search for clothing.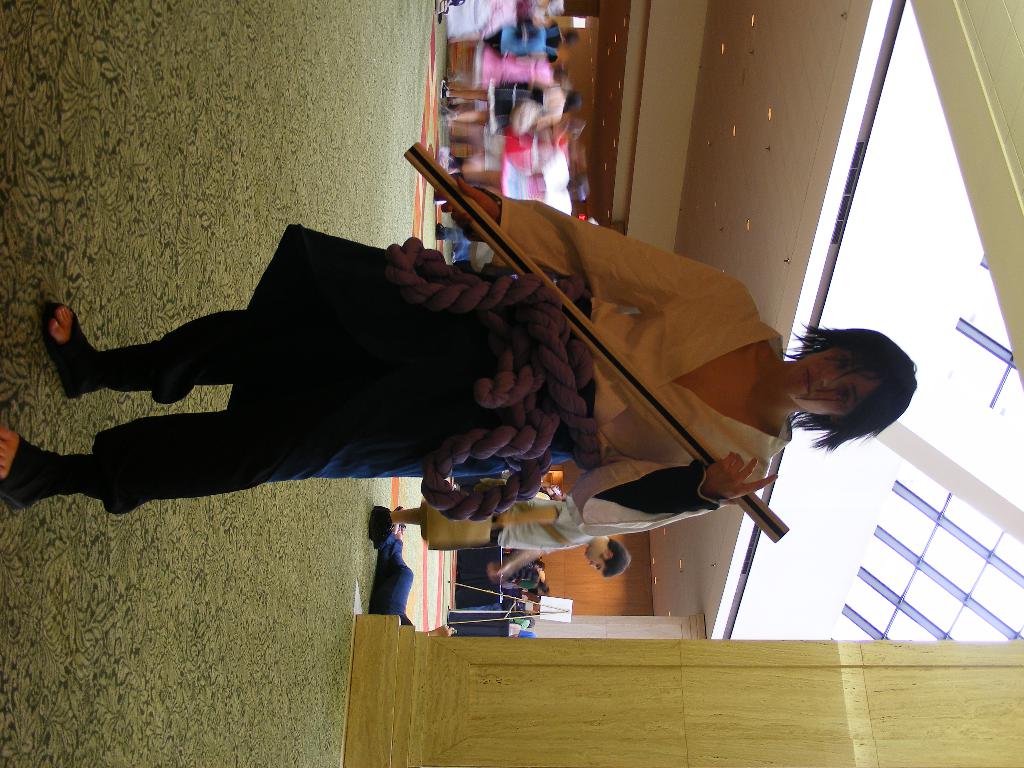
Found at BBox(493, 164, 550, 203).
